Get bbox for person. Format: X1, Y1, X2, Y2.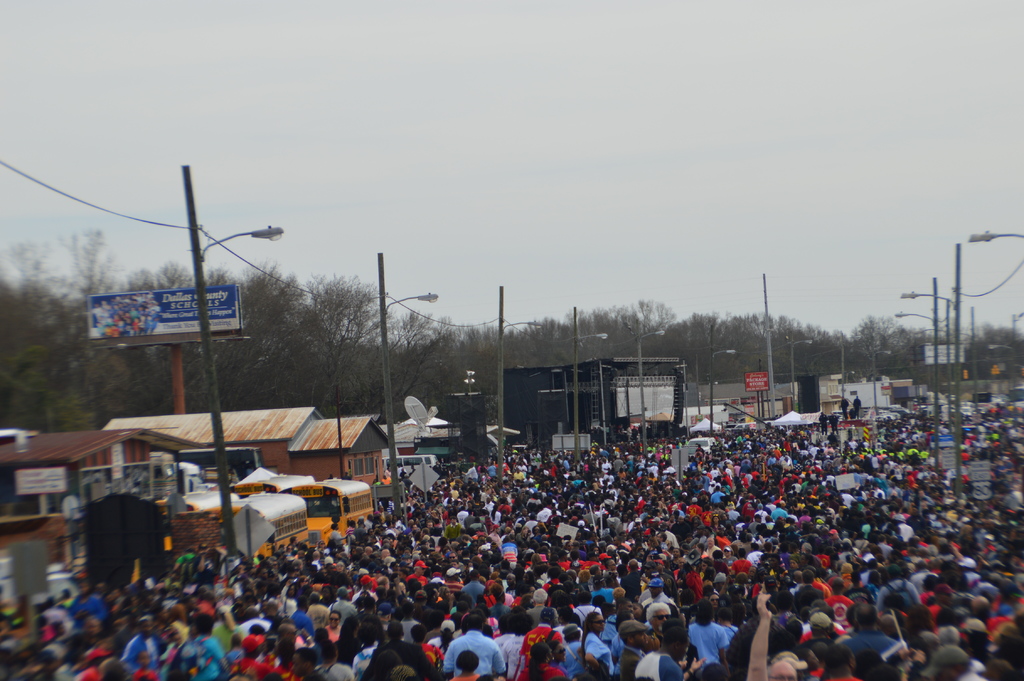
849, 390, 866, 420.
